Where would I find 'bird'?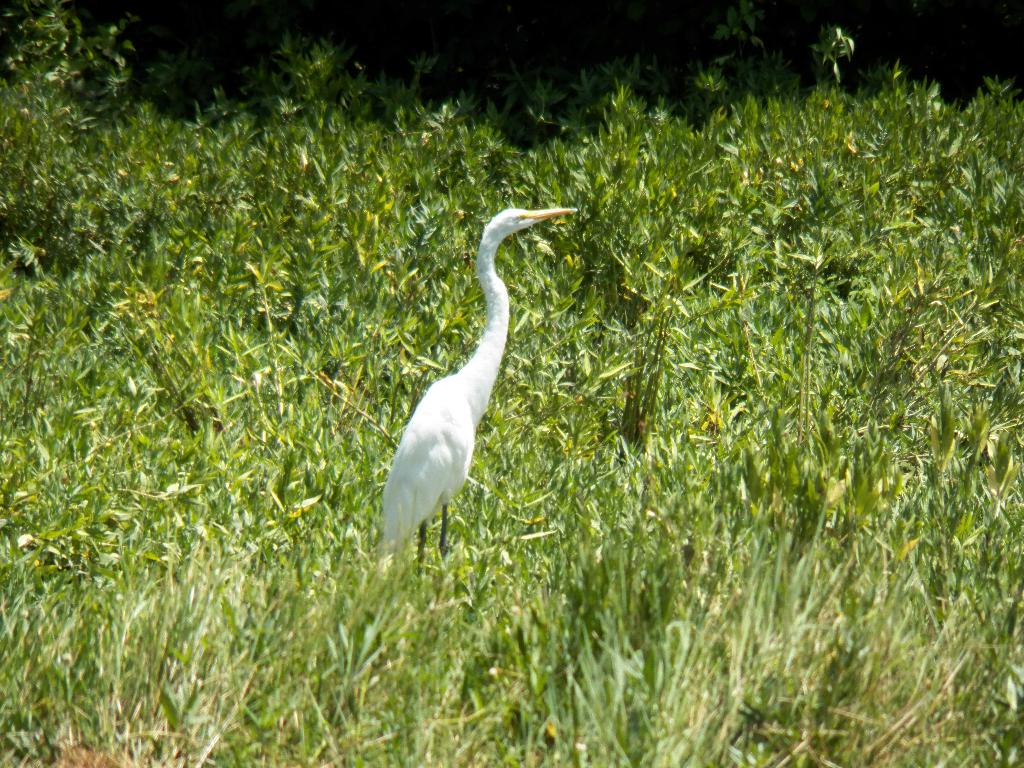
At (374, 203, 583, 582).
